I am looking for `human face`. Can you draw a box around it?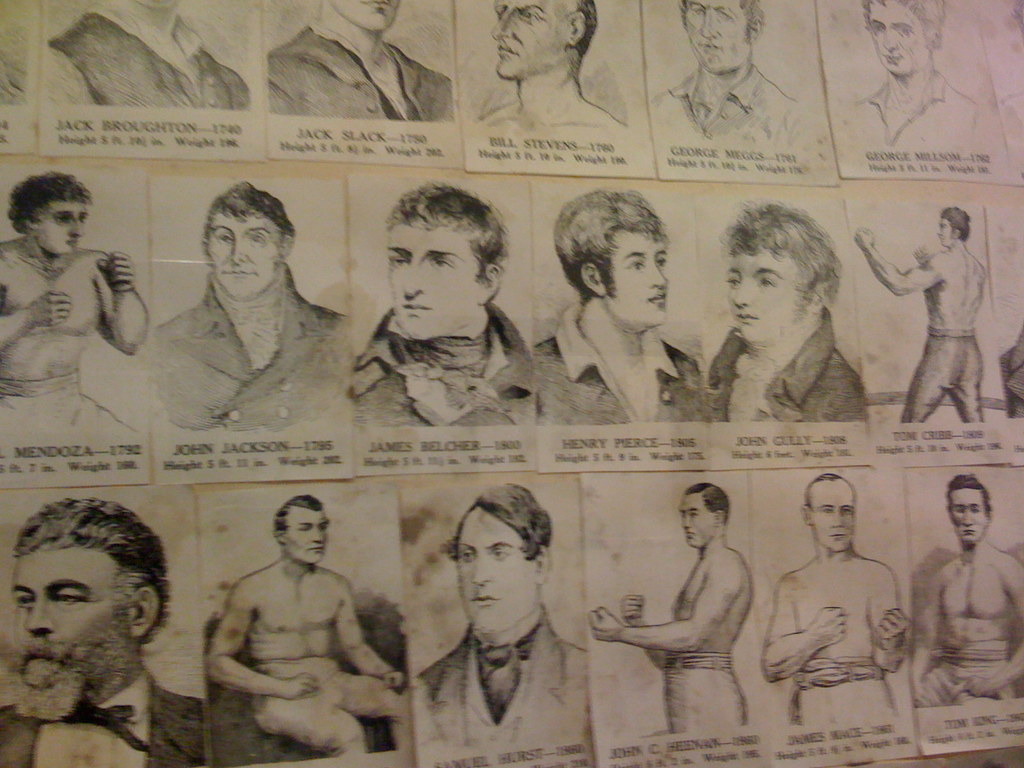
Sure, the bounding box is region(34, 202, 91, 254).
